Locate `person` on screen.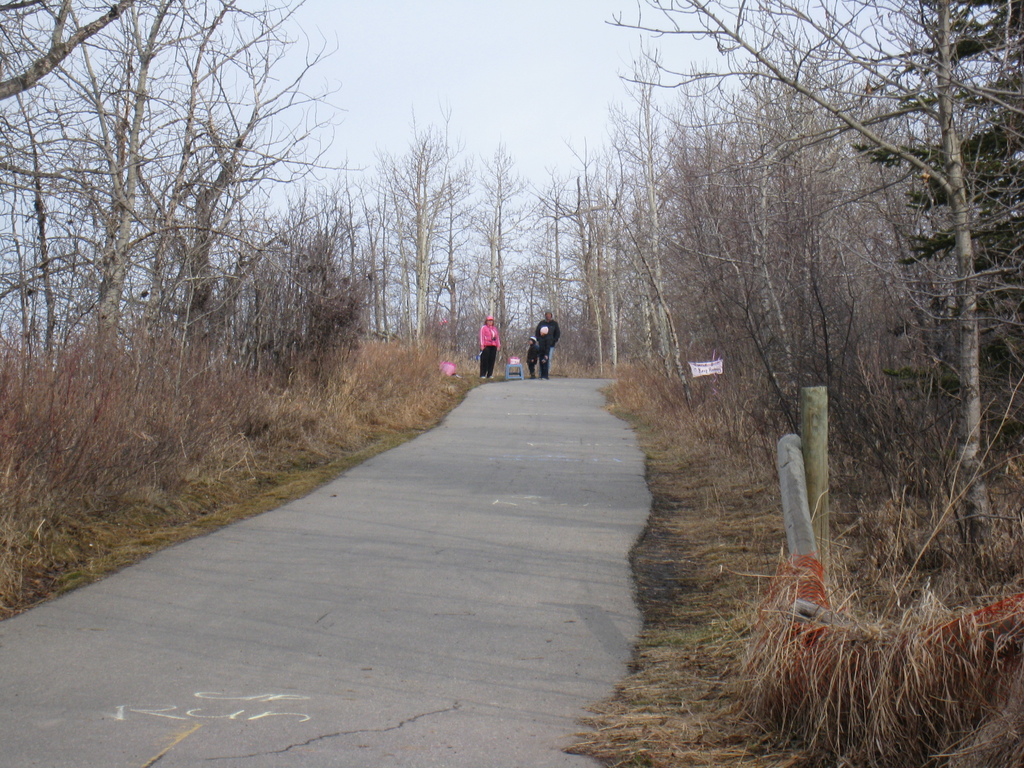
On screen at [x1=536, y1=326, x2=548, y2=381].
